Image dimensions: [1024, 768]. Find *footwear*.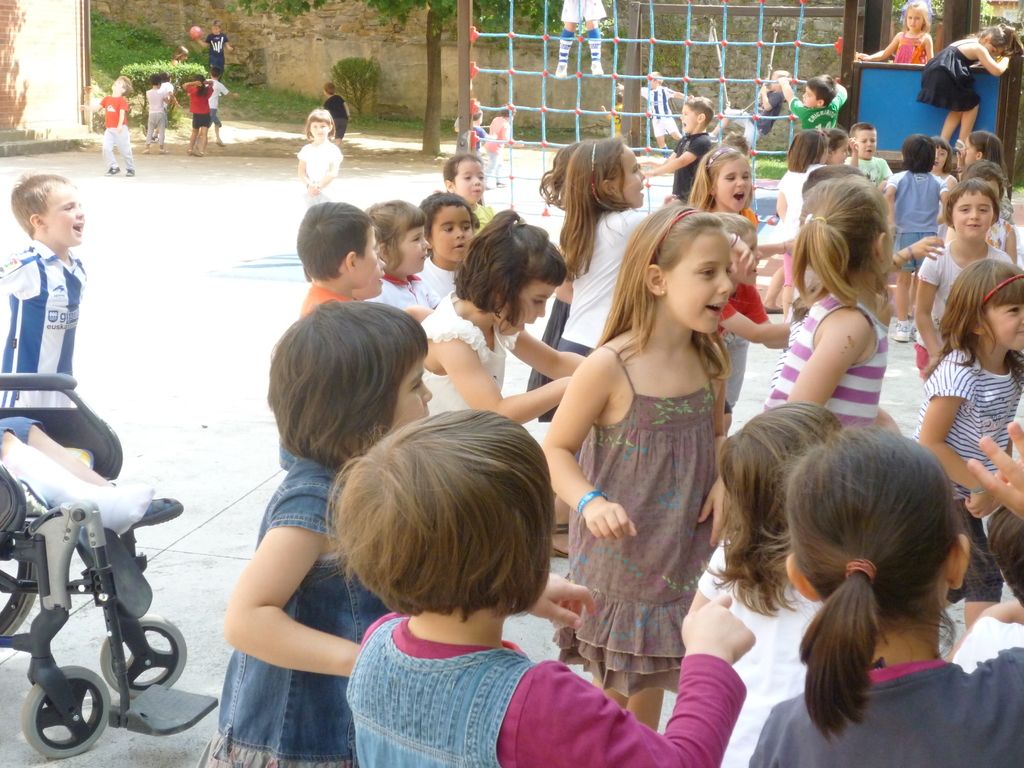
[122,497,182,534].
